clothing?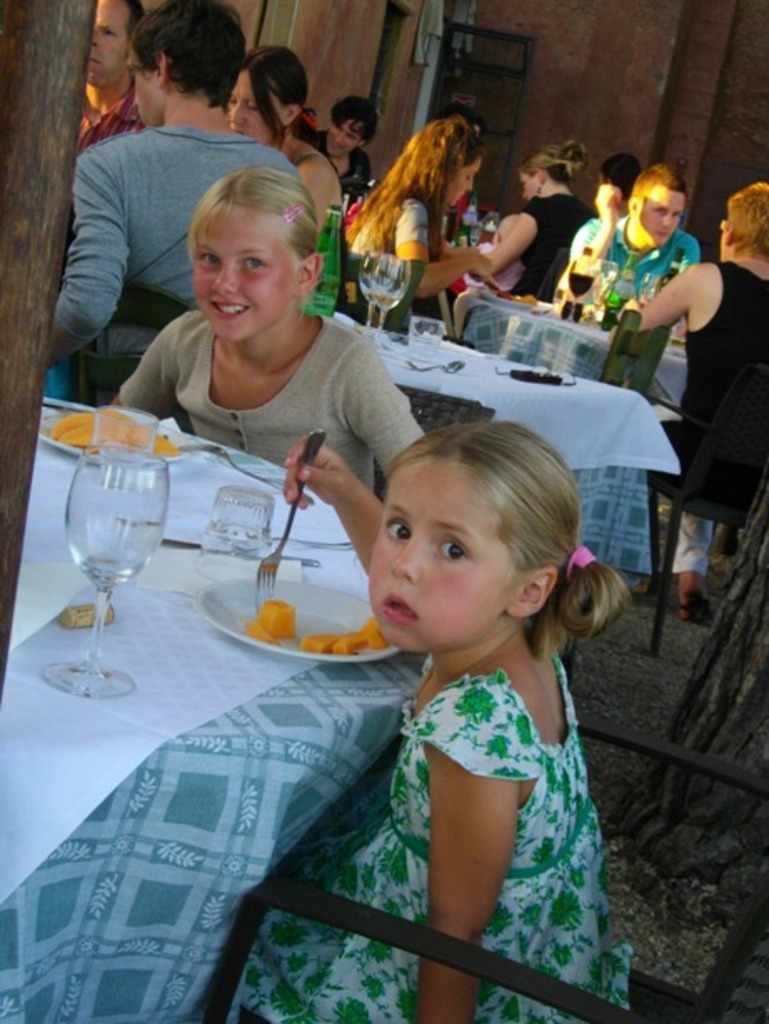
{"left": 225, "top": 649, "right": 646, "bottom": 1022}
